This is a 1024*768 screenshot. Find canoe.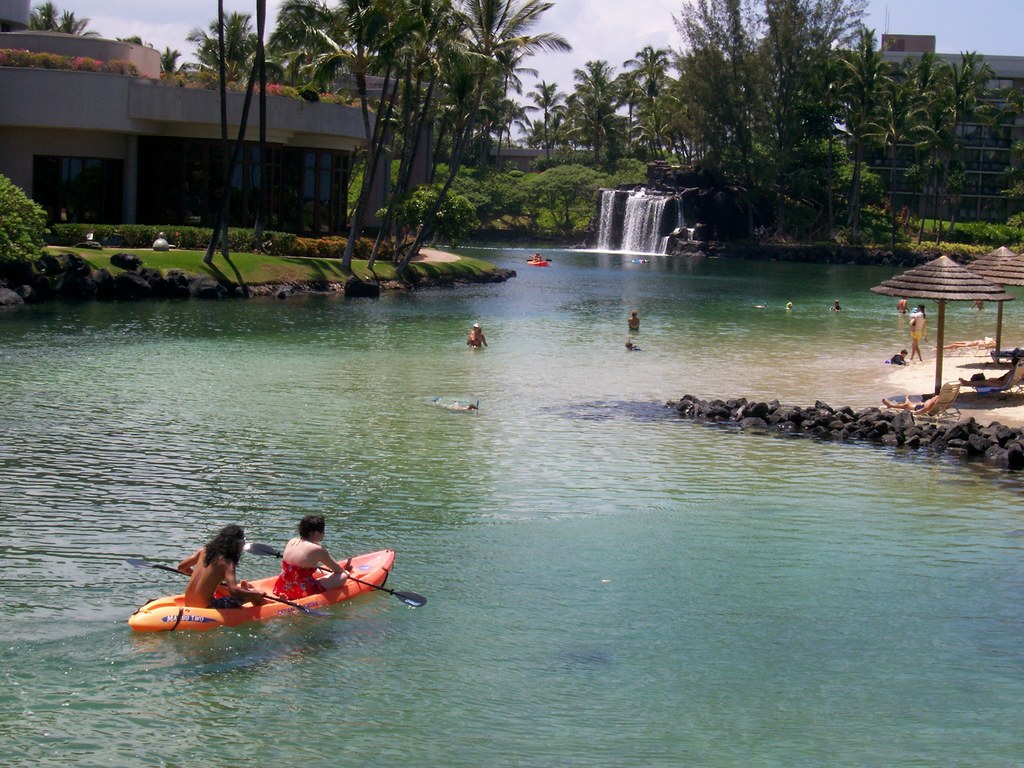
Bounding box: rect(145, 544, 409, 647).
